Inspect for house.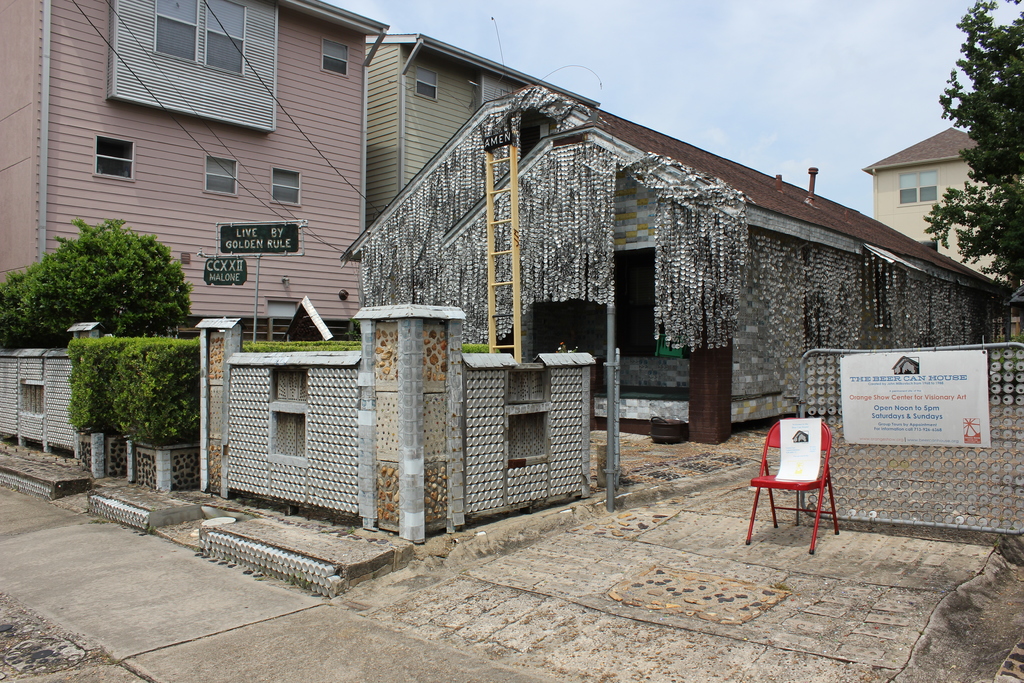
Inspection: 362, 26, 602, 228.
